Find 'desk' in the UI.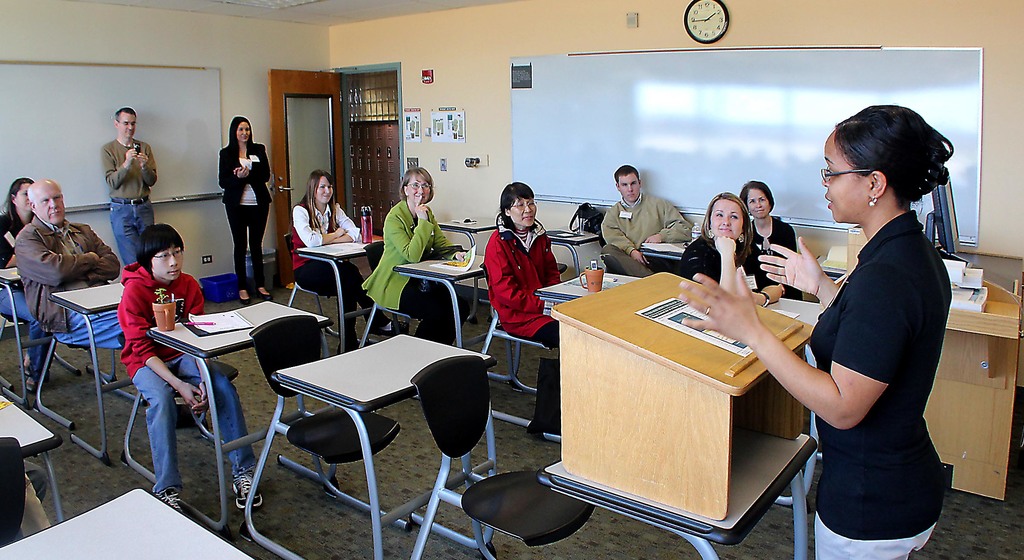
UI element at [388, 245, 489, 352].
